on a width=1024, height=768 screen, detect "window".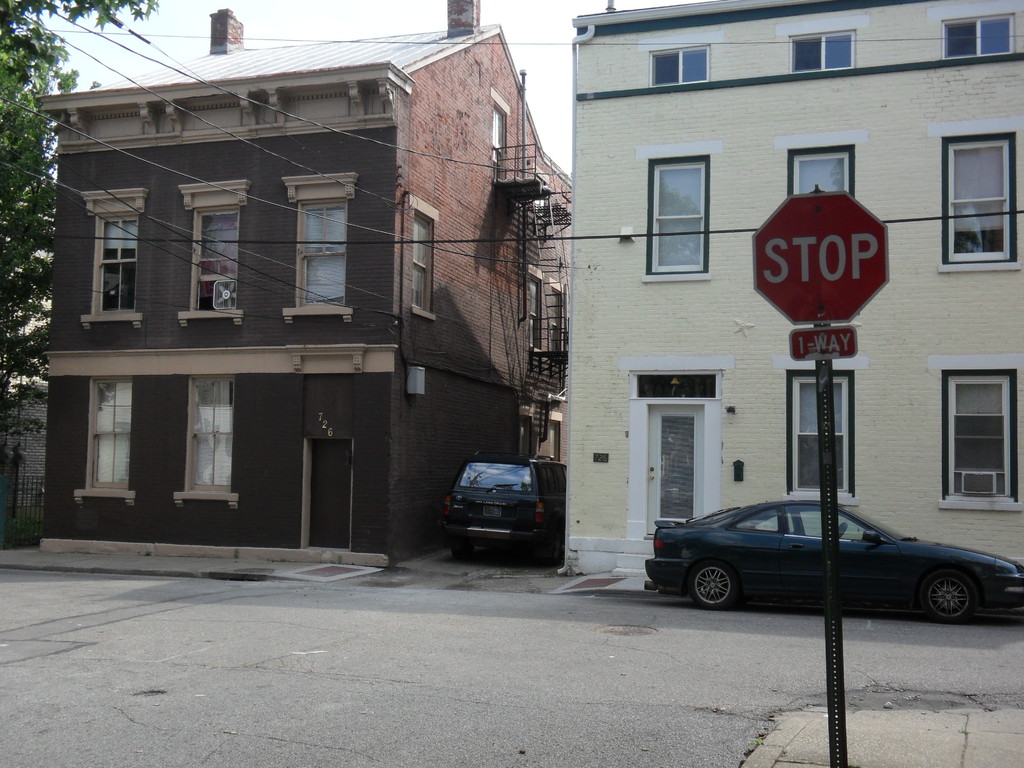
box(88, 379, 137, 502).
